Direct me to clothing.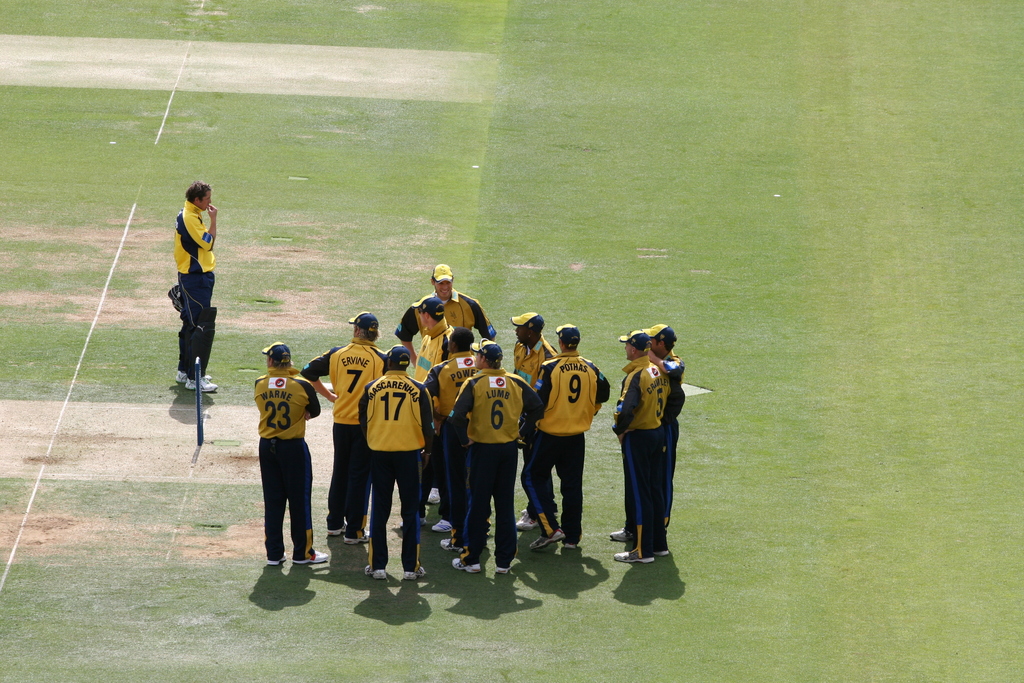
Direction: (x1=656, y1=349, x2=684, y2=467).
